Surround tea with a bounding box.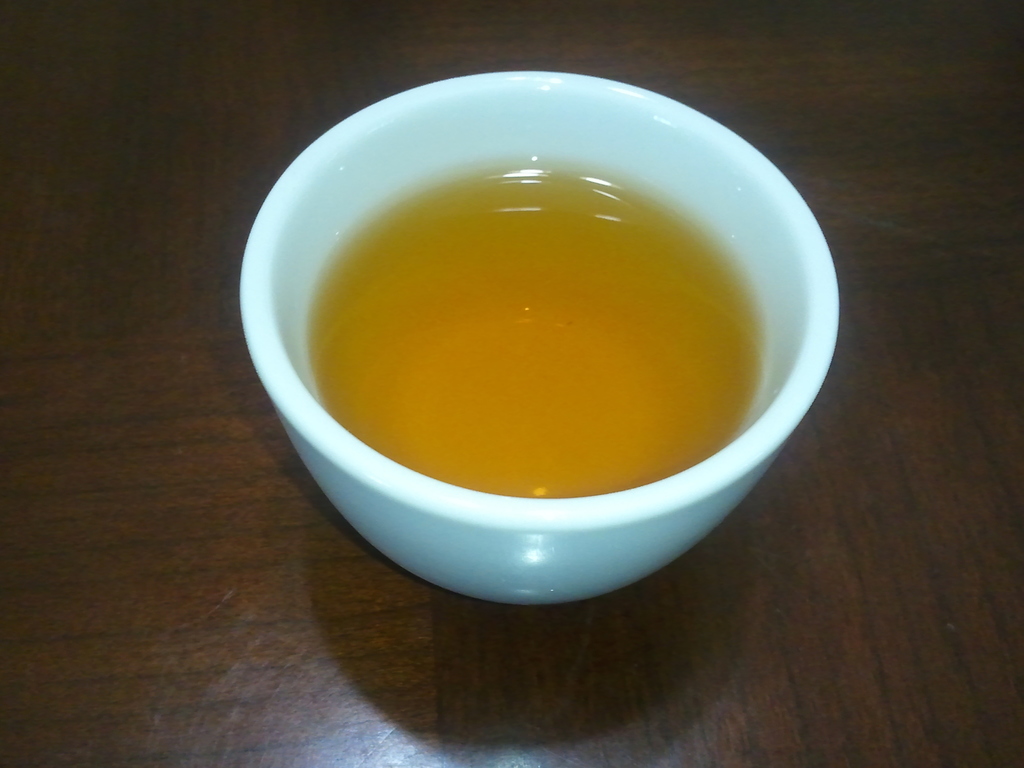
307:161:767:496.
